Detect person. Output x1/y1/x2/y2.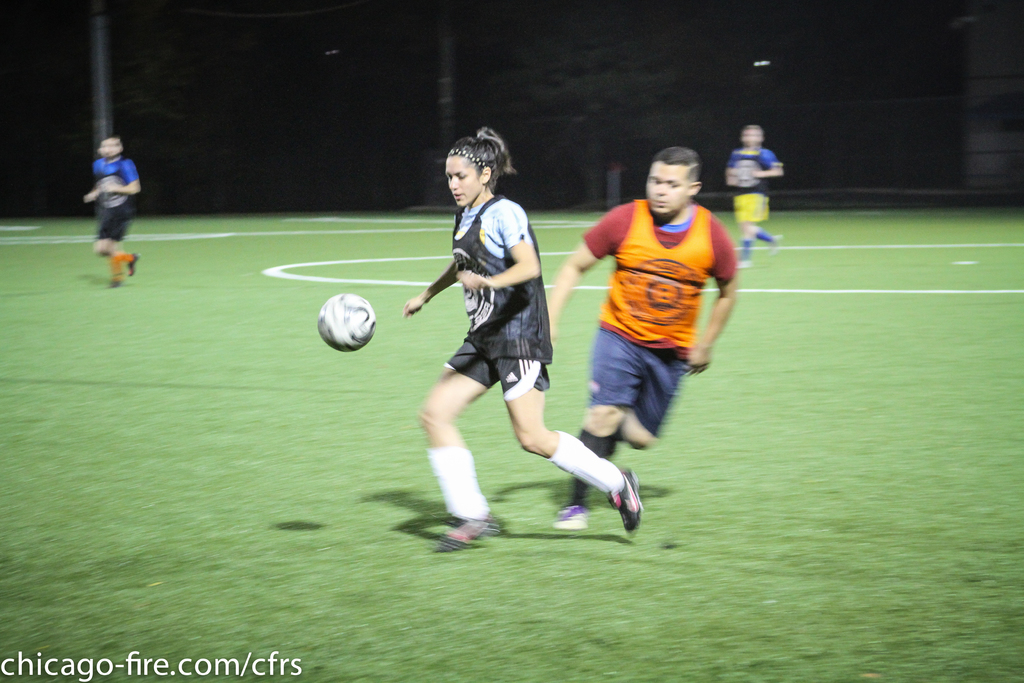
524/149/753/541.
